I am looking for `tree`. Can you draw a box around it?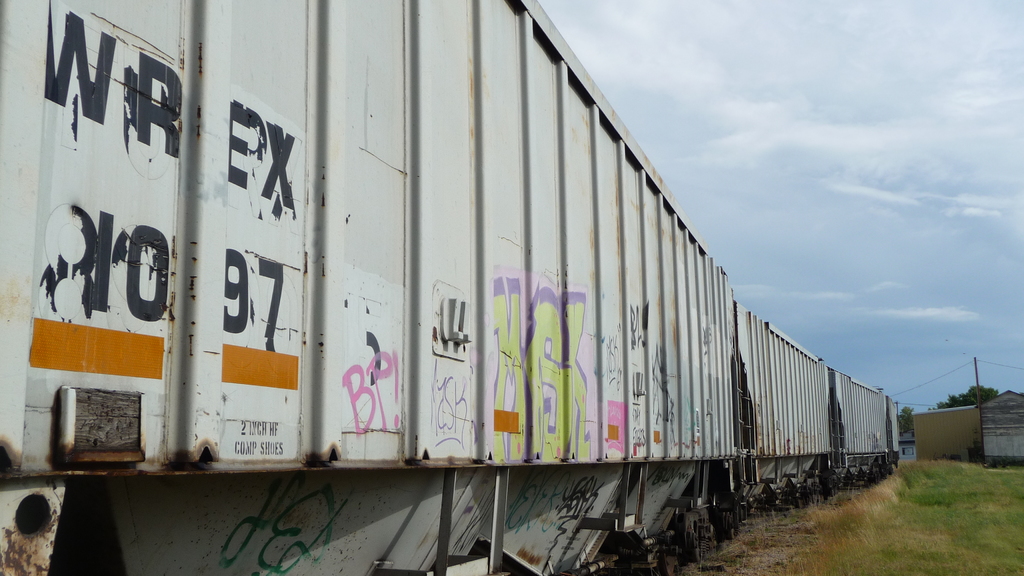
Sure, the bounding box is x1=932 y1=385 x2=1005 y2=410.
